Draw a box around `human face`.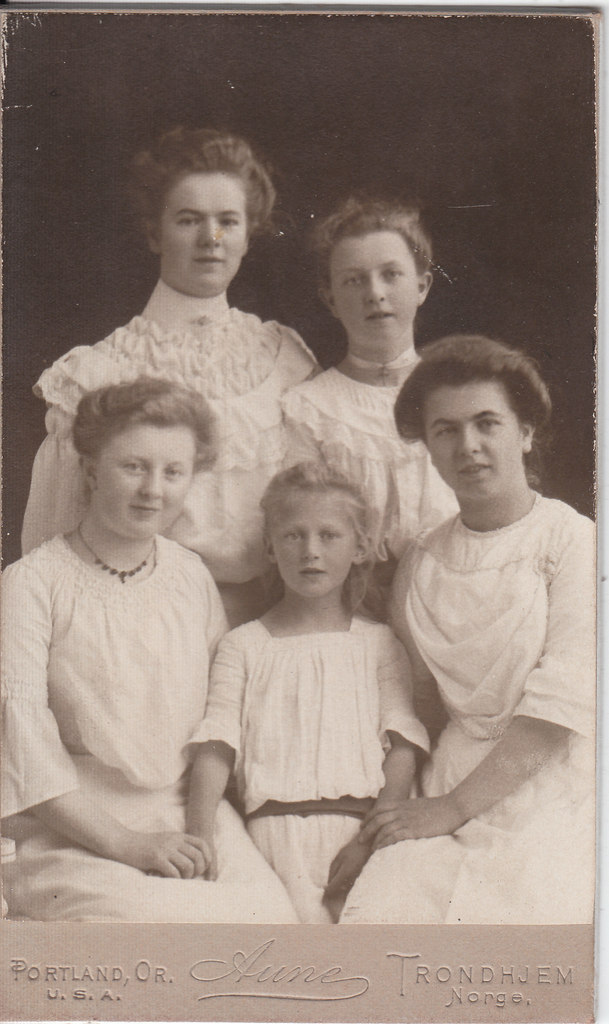
bbox=(334, 221, 422, 335).
